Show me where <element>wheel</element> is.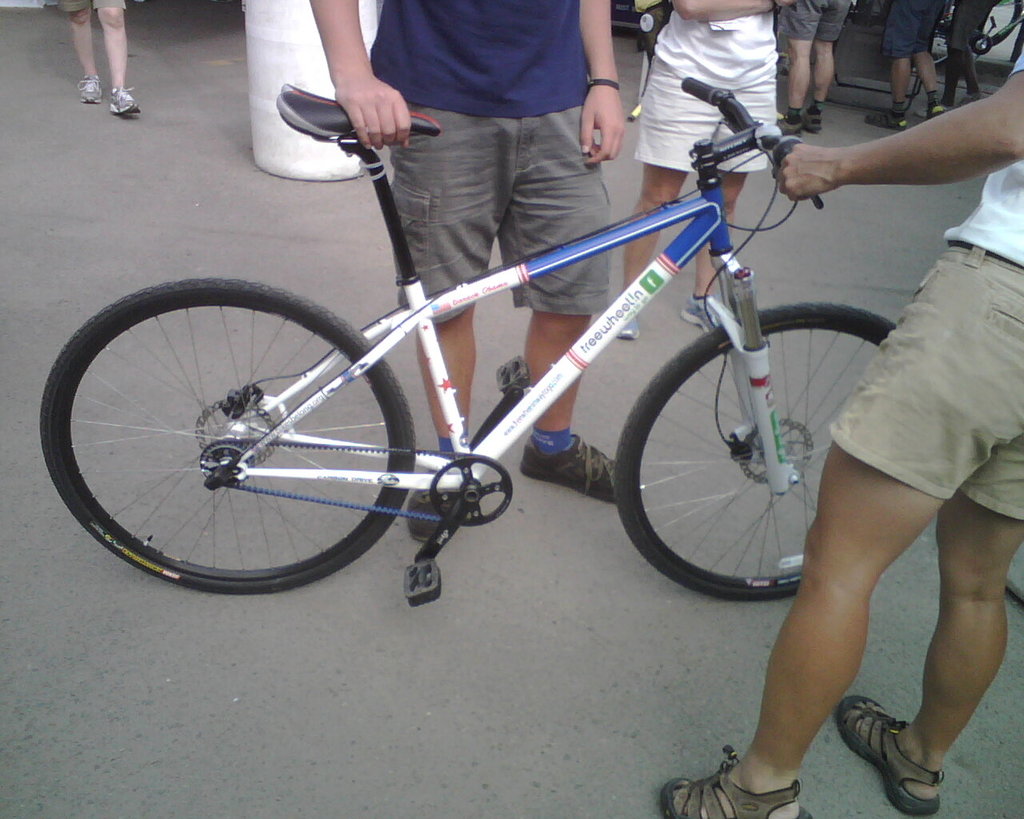
<element>wheel</element> is at 45/285/438/589.
